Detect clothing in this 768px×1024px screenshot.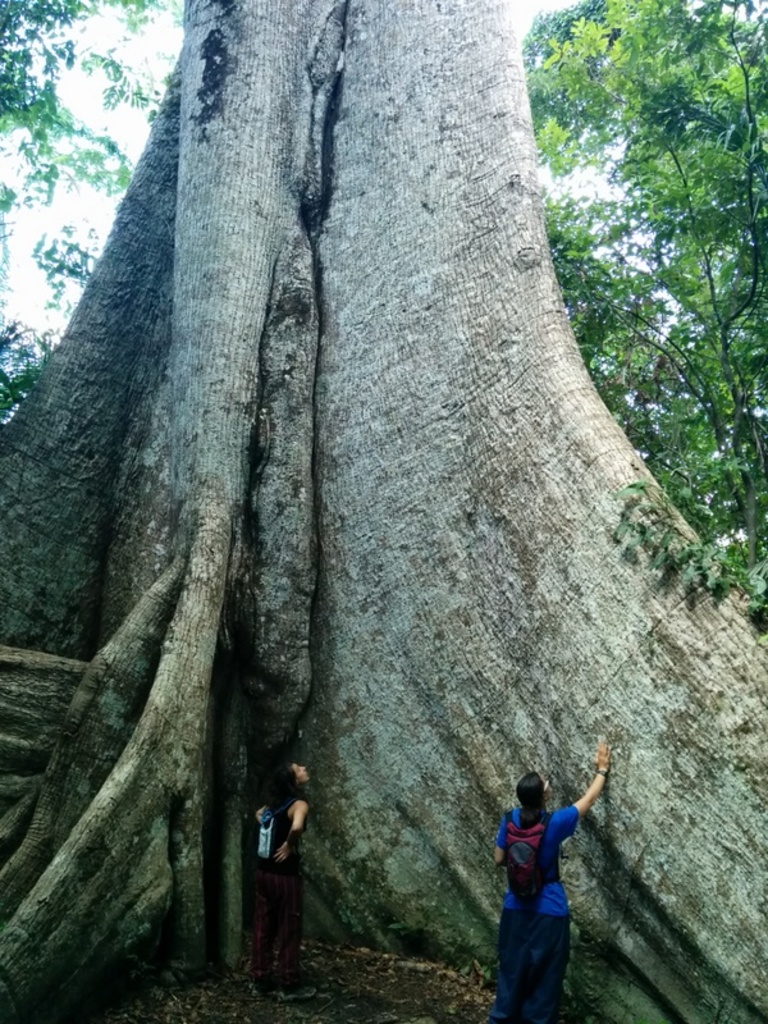
Detection: detection(255, 768, 311, 991).
